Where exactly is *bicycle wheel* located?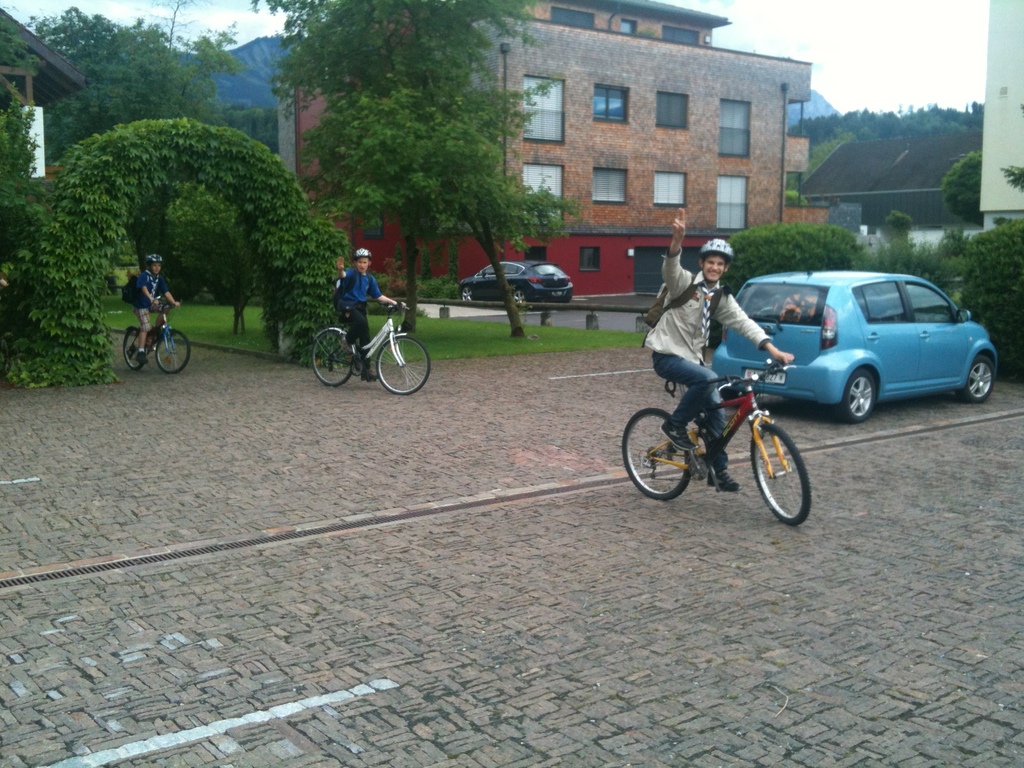
Its bounding box is Rect(151, 330, 191, 373).
